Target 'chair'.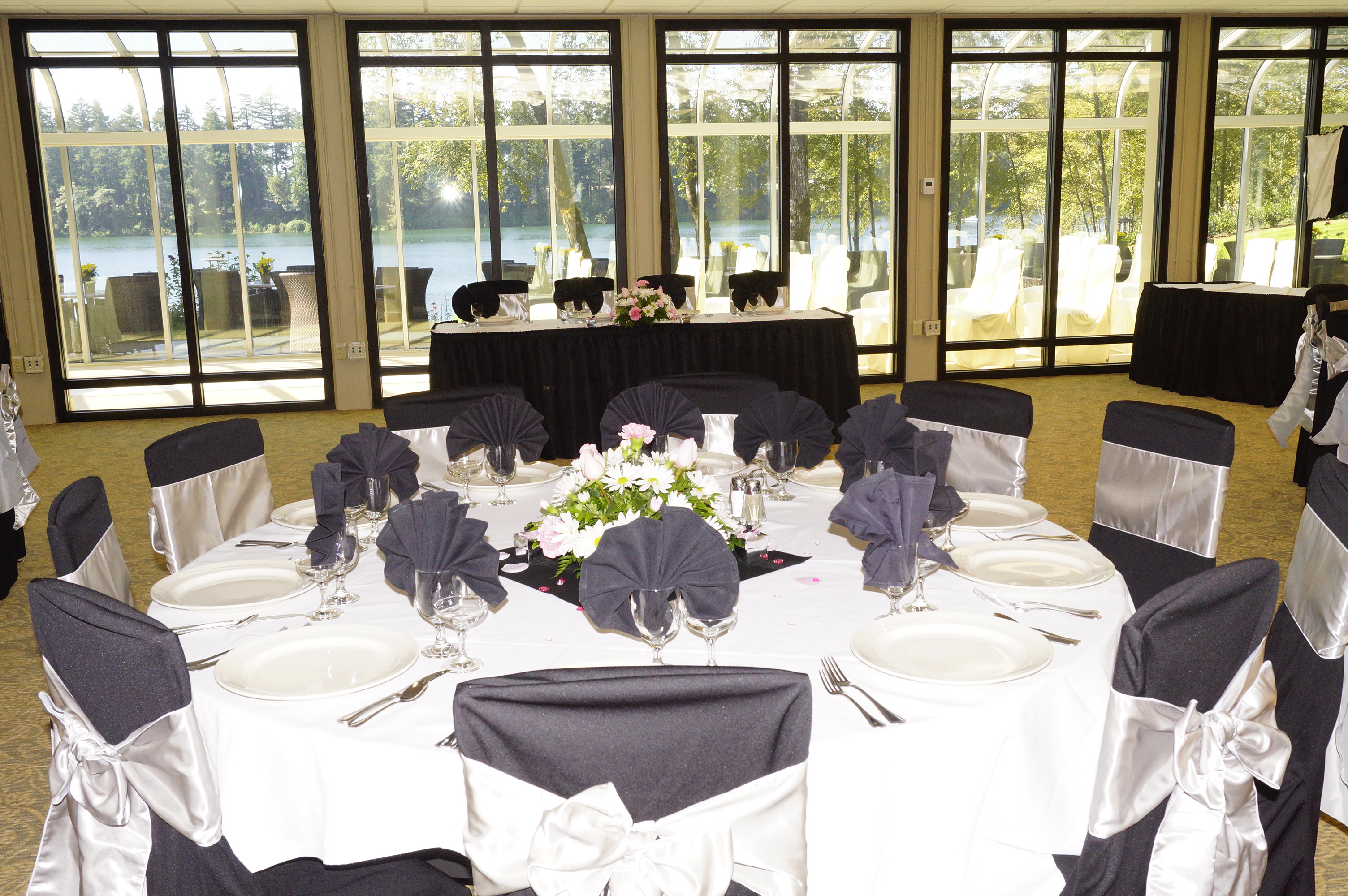
Target region: 326,121,356,138.
